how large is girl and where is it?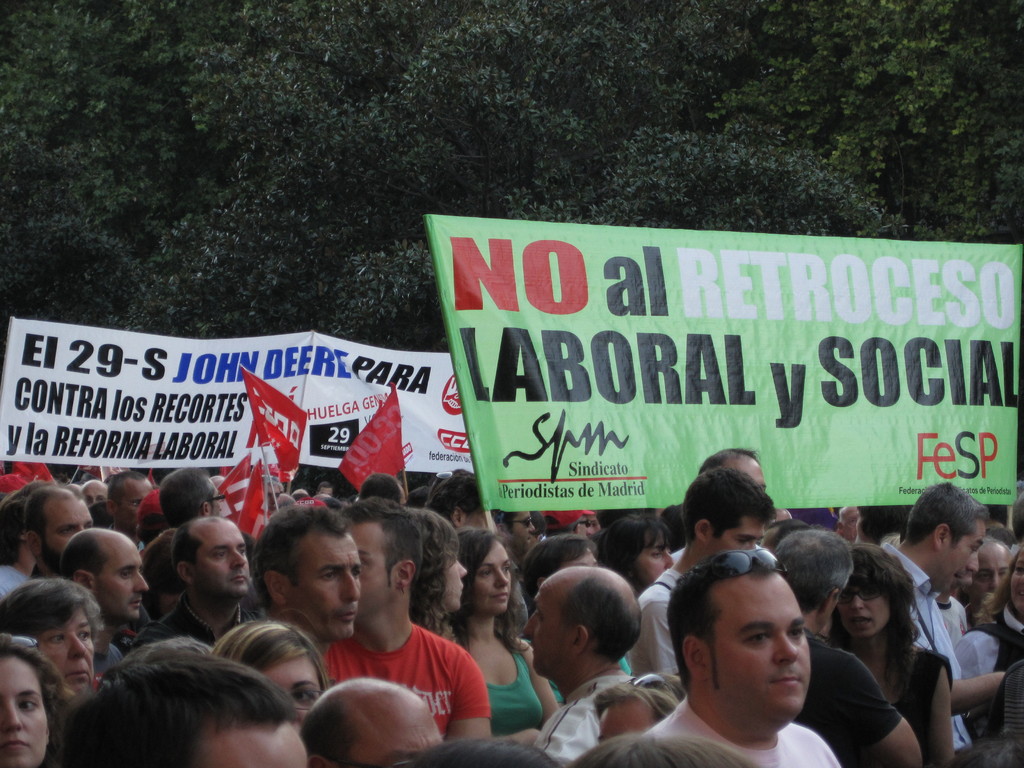
Bounding box: [left=813, top=547, right=955, bottom=767].
